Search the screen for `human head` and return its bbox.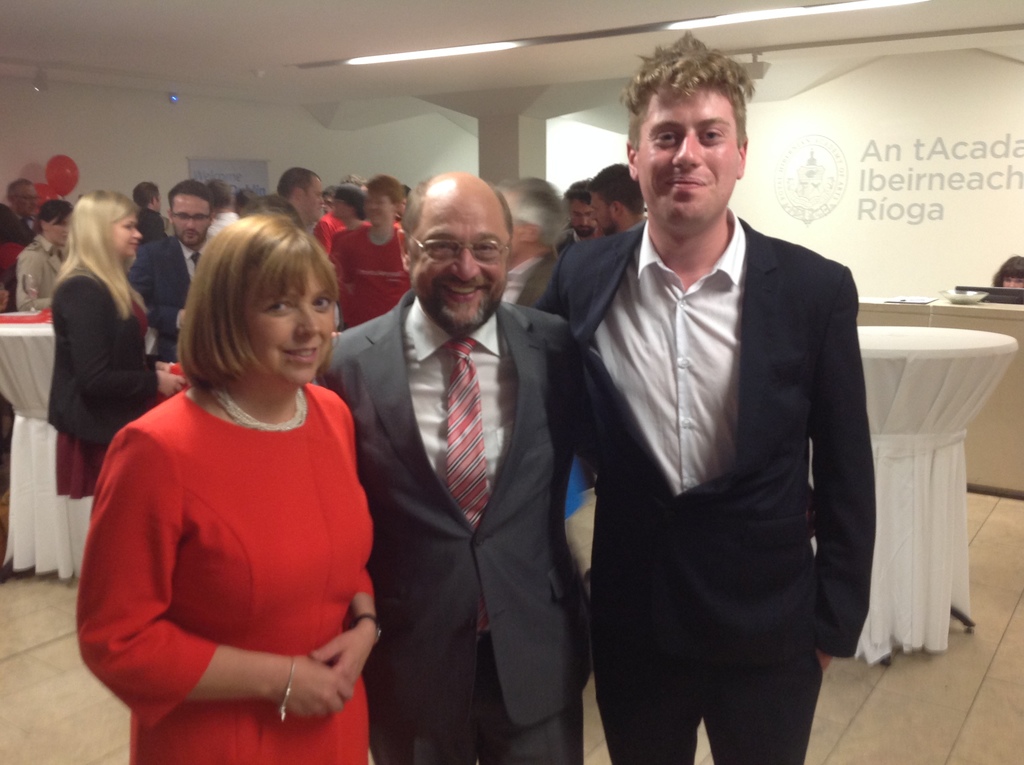
Found: [9,179,44,221].
